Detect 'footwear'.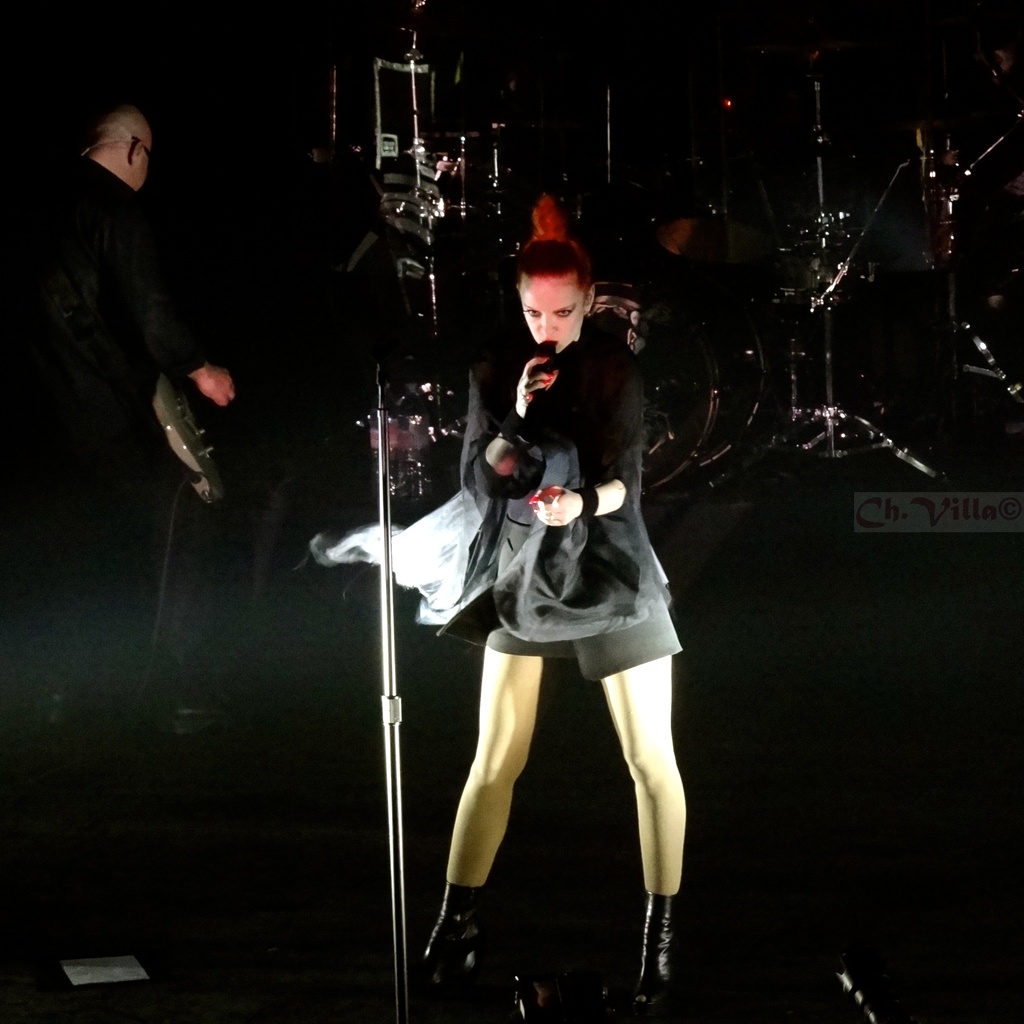
Detected at bbox=[410, 877, 495, 998].
